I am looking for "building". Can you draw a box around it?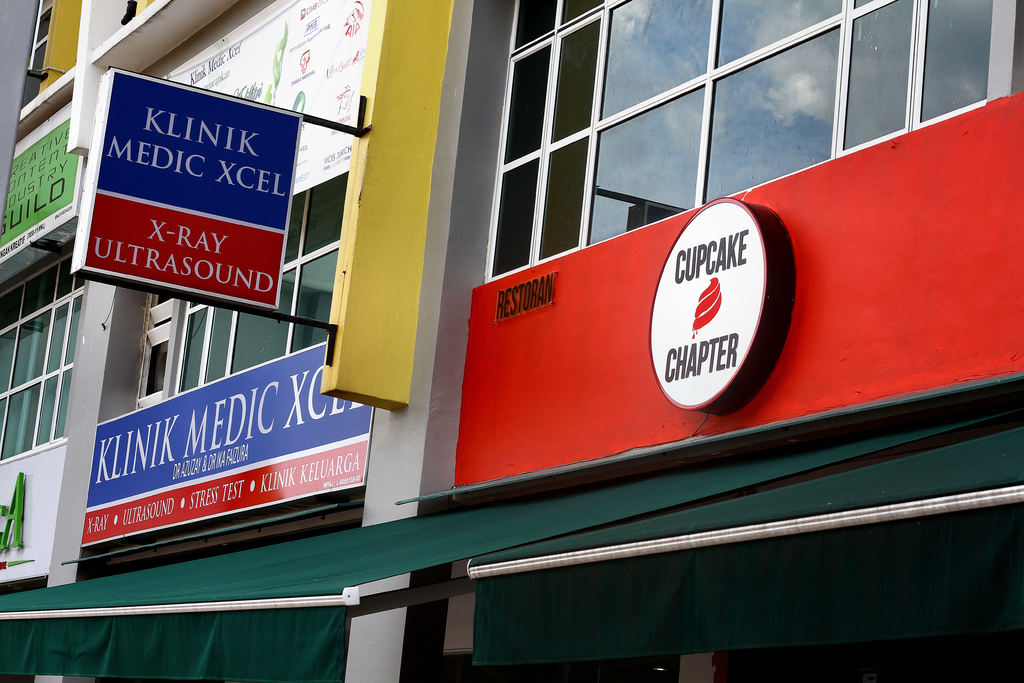
Sure, the bounding box is (0, 0, 1023, 682).
